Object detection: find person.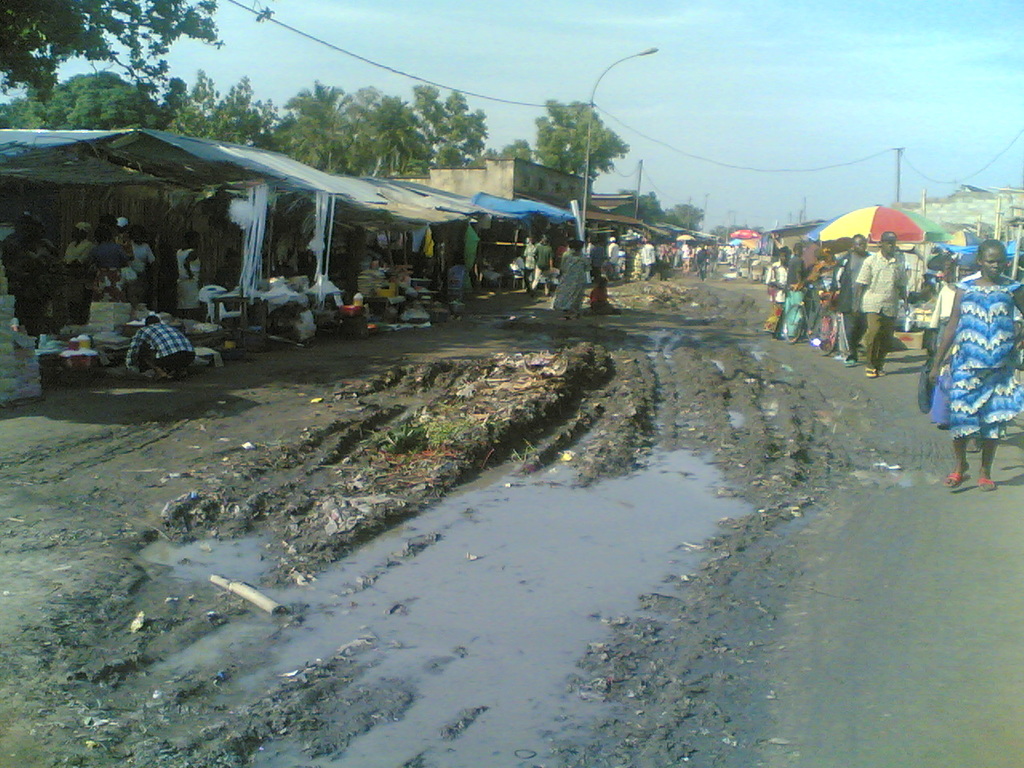
x1=682 y1=234 x2=694 y2=274.
